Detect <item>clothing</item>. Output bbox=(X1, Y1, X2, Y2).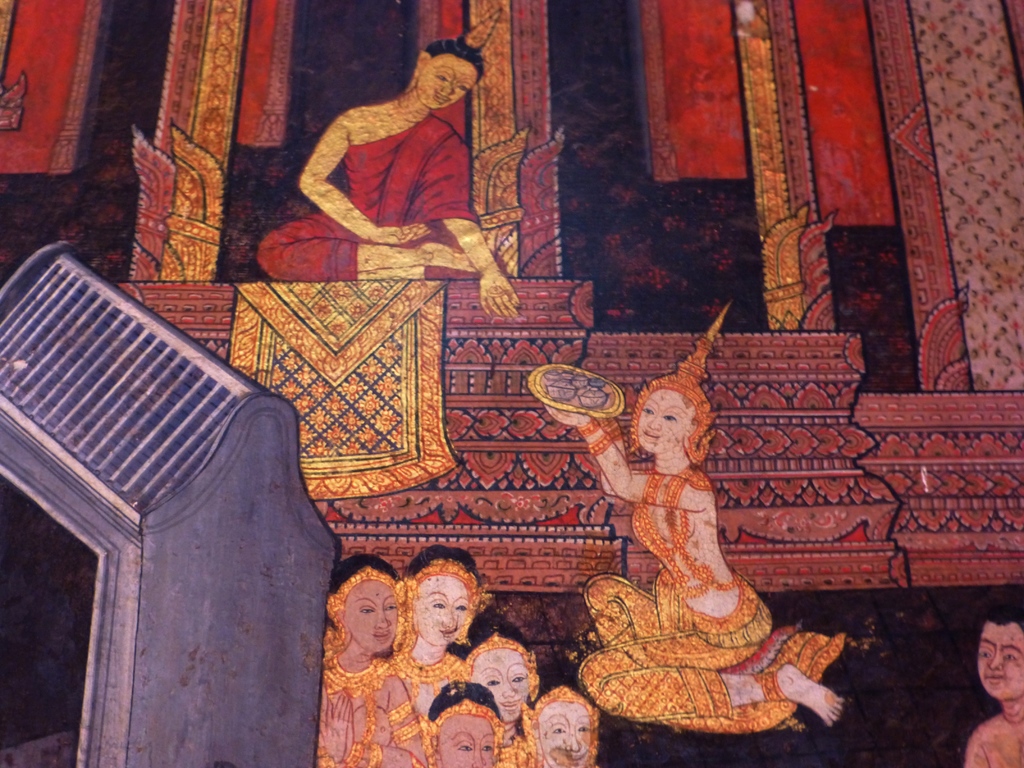
bbox=(292, 51, 485, 270).
